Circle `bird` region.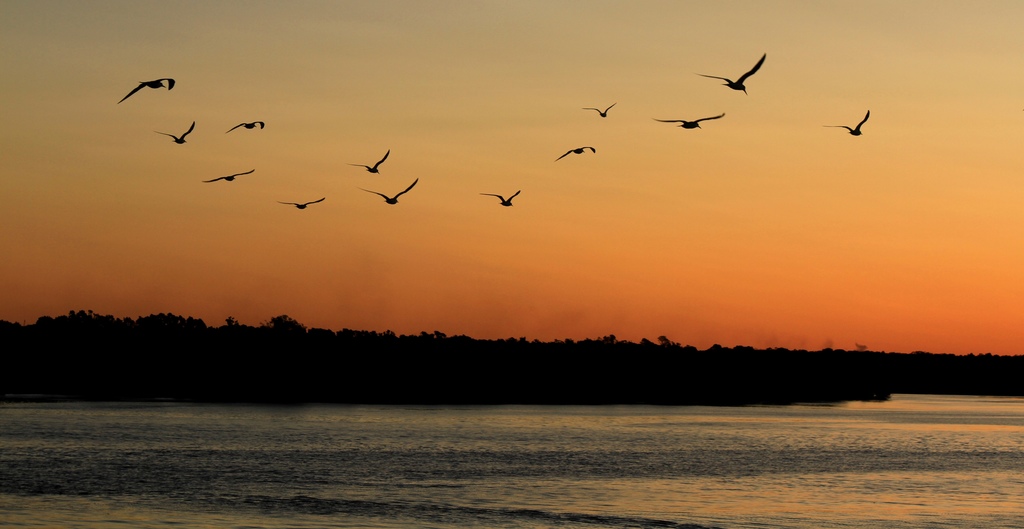
Region: rect(694, 47, 770, 97).
